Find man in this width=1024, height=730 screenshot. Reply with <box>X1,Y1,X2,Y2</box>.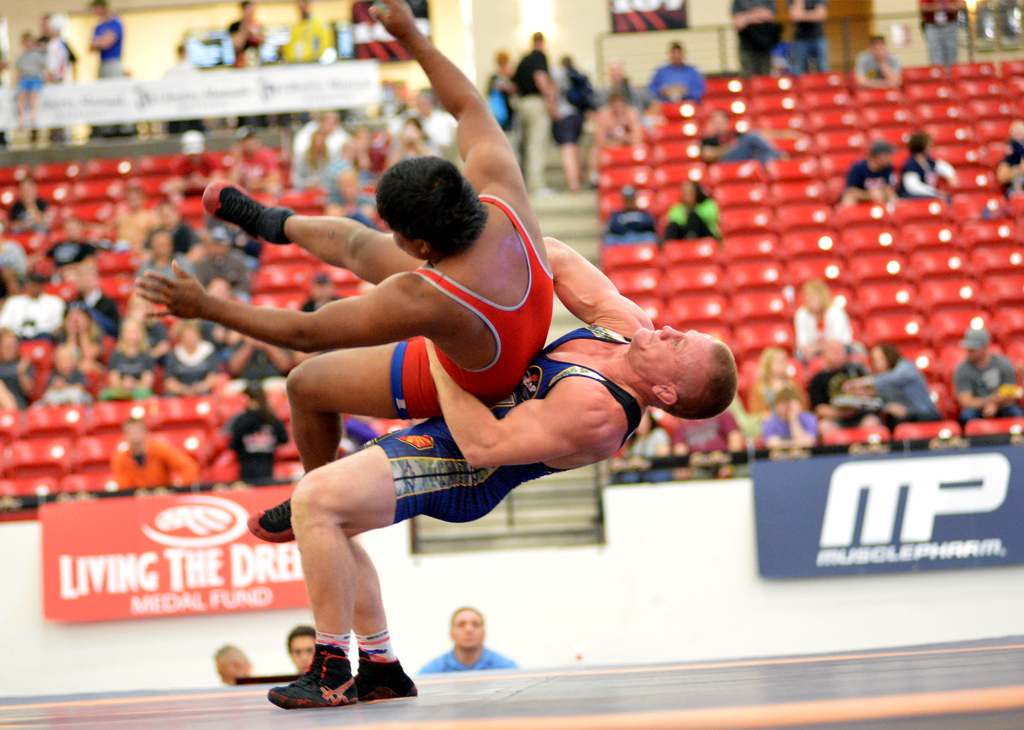
<box>282,625,317,669</box>.
